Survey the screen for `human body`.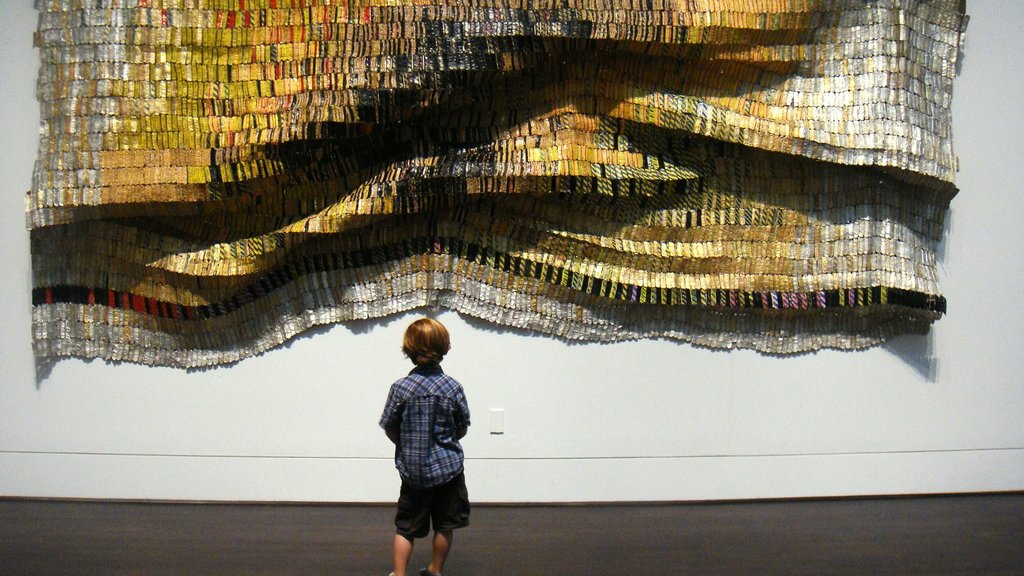
Survey found: <bbox>370, 313, 485, 575</bbox>.
